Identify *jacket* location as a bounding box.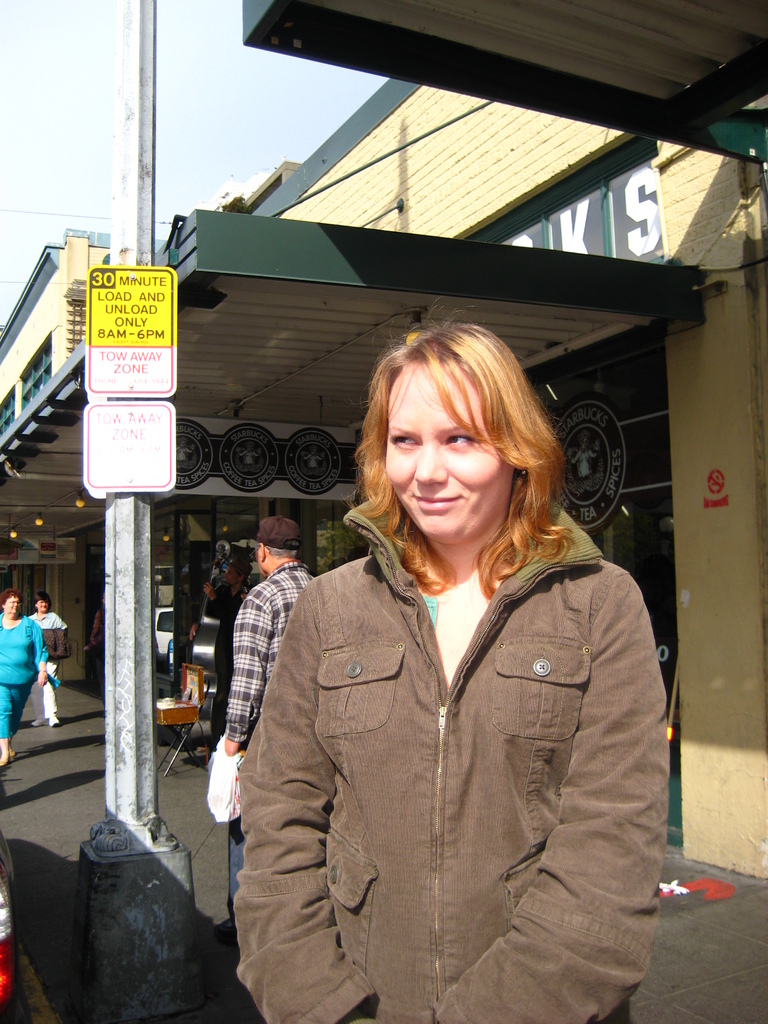
{"left": 212, "top": 403, "right": 691, "bottom": 1001}.
